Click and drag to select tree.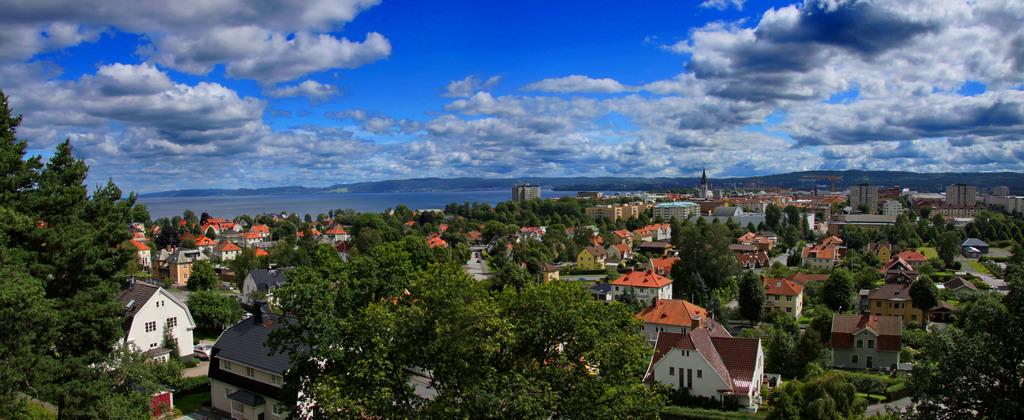
Selection: BBox(795, 329, 820, 364).
